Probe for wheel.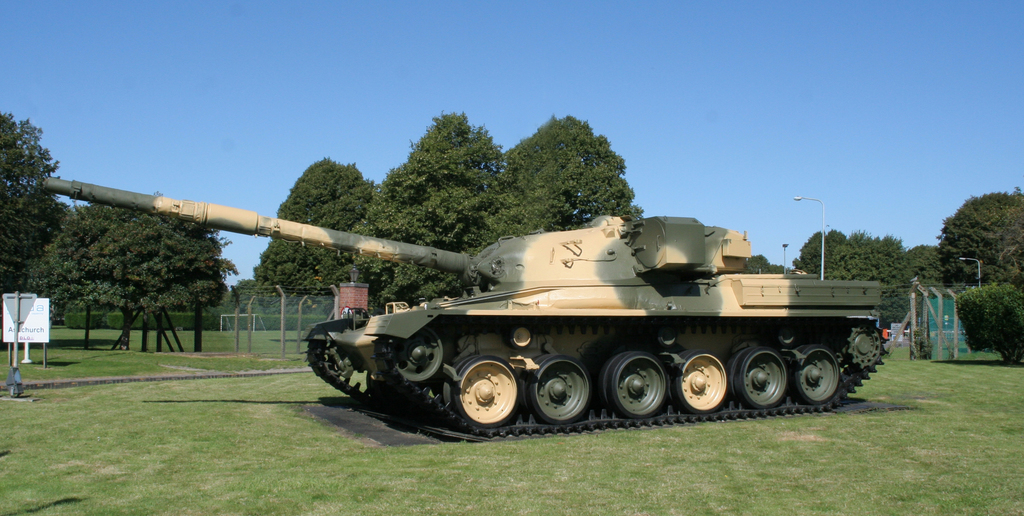
Probe result: [left=668, top=349, right=692, bottom=405].
